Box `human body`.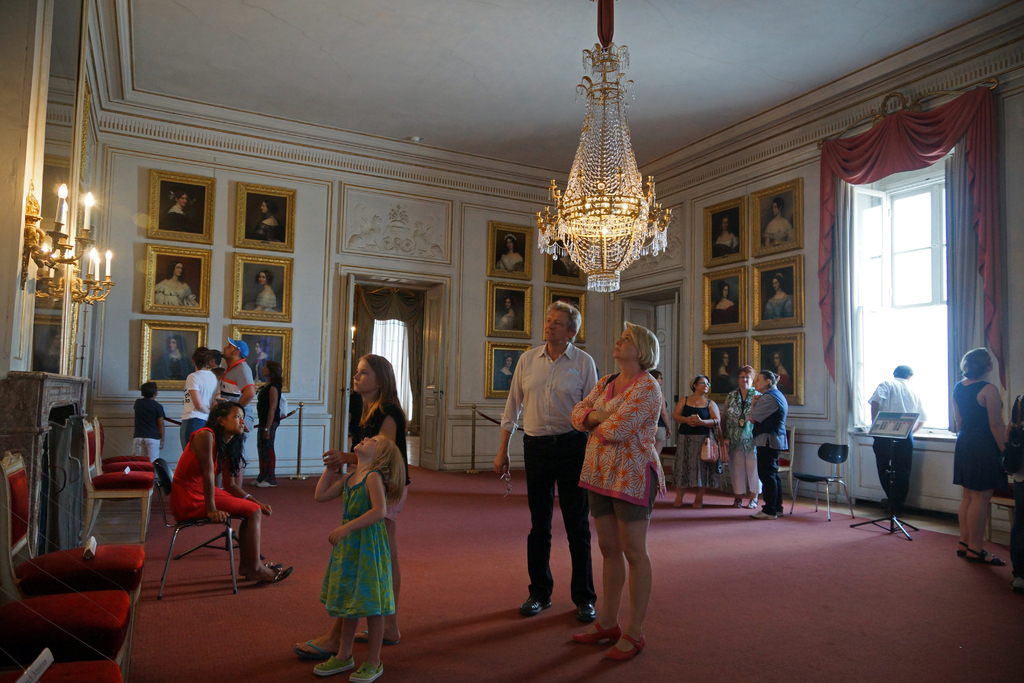
<region>157, 260, 196, 301</region>.
